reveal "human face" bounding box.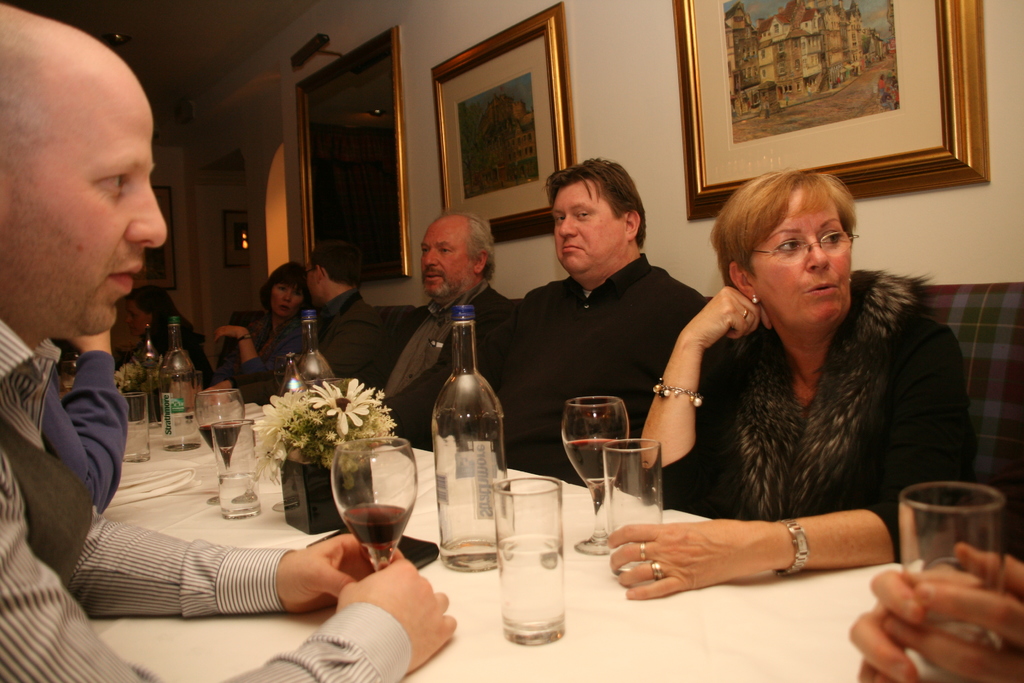
Revealed: (420,220,479,295).
